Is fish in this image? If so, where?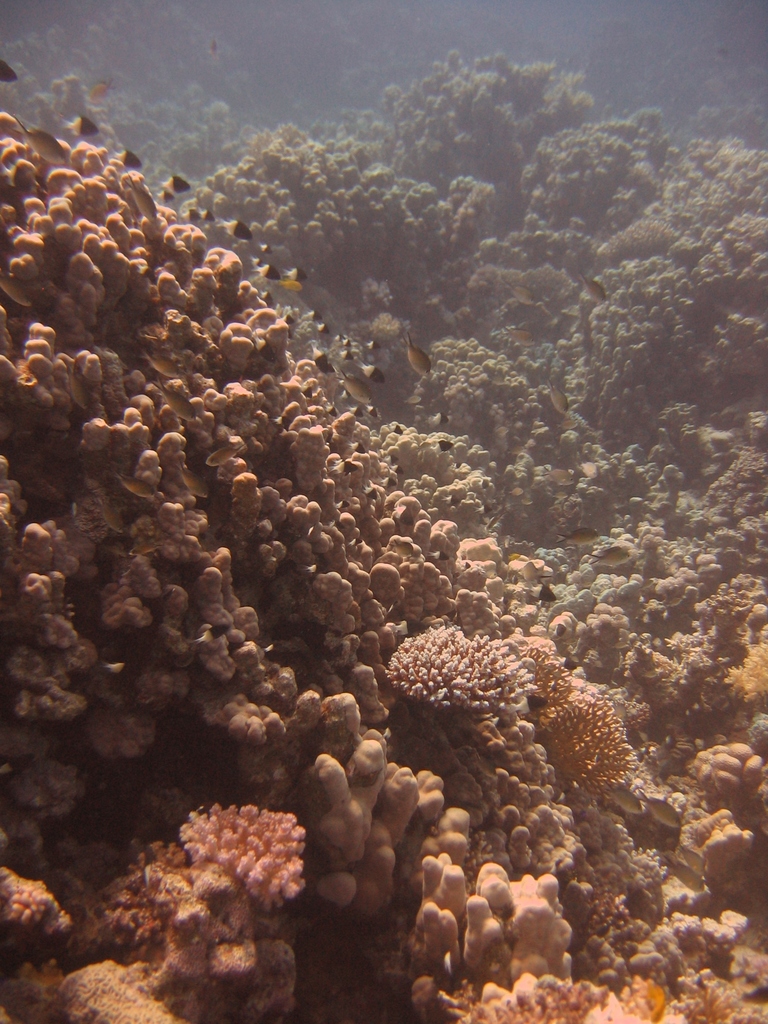
Yes, at crop(508, 284, 534, 305).
